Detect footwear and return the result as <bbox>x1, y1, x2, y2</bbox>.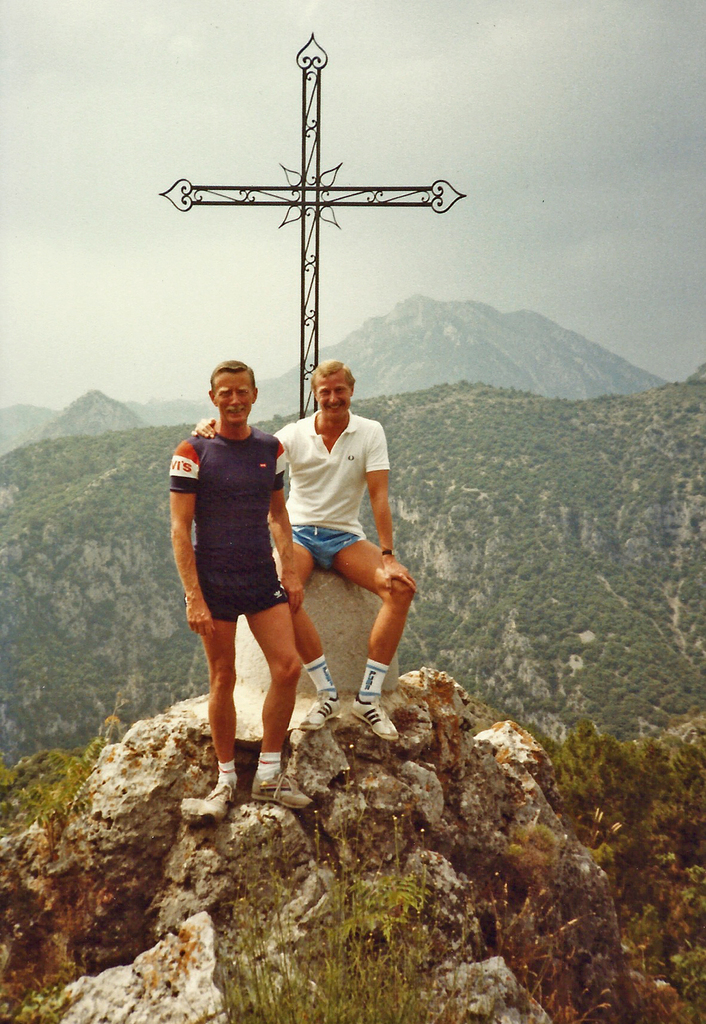
<bbox>197, 778, 236, 826</bbox>.
